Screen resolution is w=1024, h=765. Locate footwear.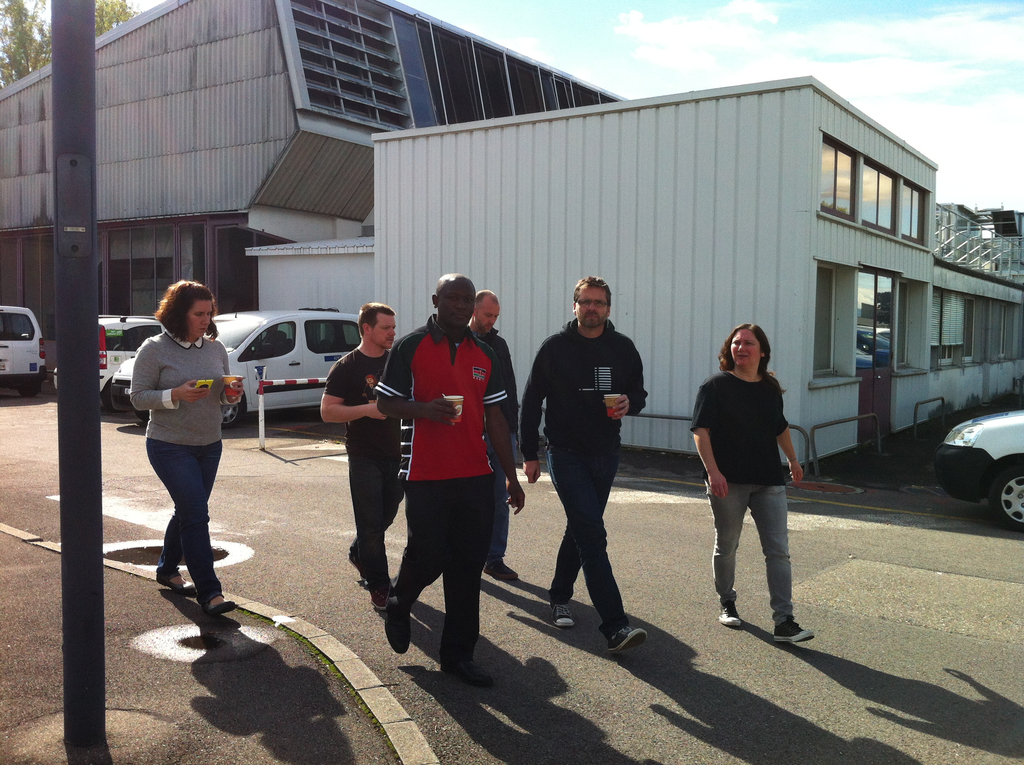
detection(202, 597, 238, 614).
